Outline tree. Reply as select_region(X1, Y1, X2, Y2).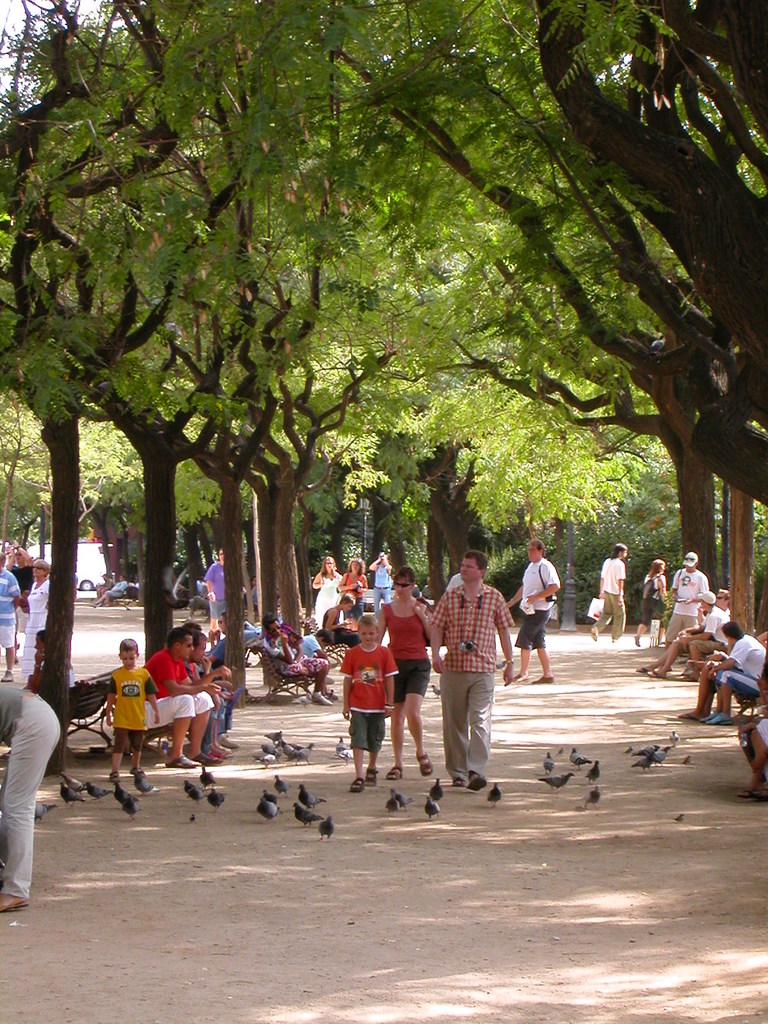
select_region(0, 0, 462, 657).
